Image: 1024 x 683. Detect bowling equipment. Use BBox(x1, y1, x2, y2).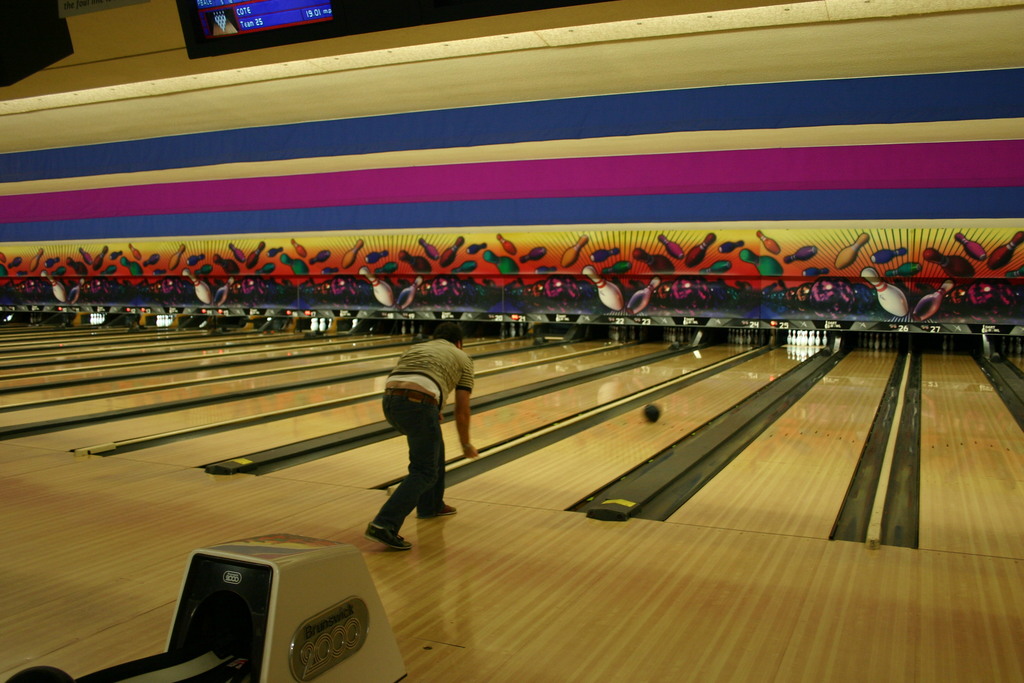
BBox(420, 235, 438, 258).
